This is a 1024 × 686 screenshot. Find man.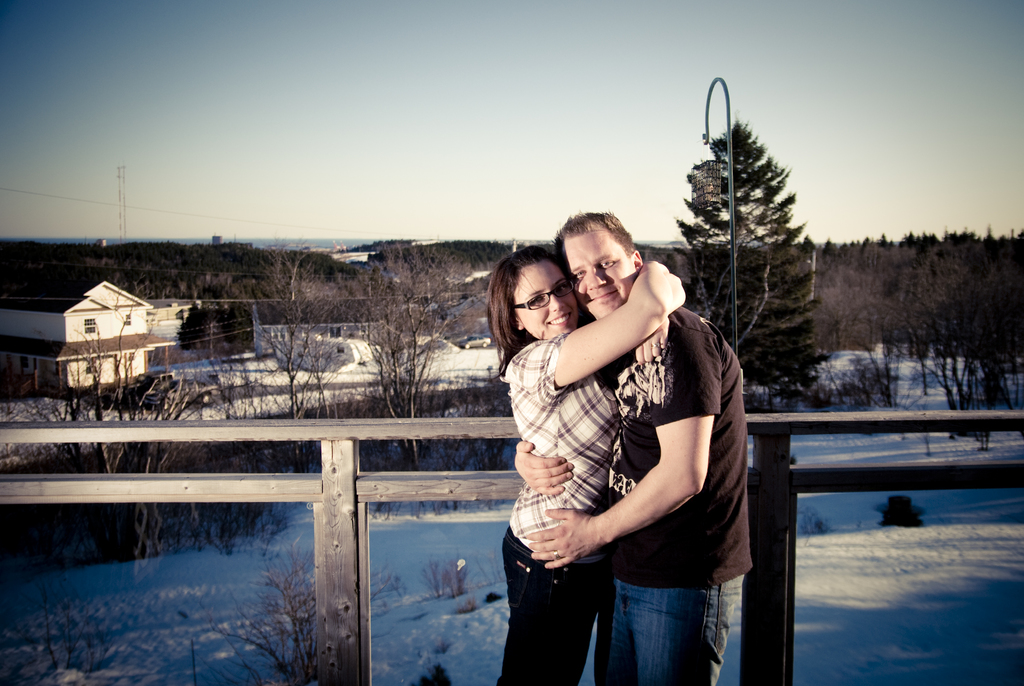
Bounding box: left=508, top=214, right=757, bottom=685.
